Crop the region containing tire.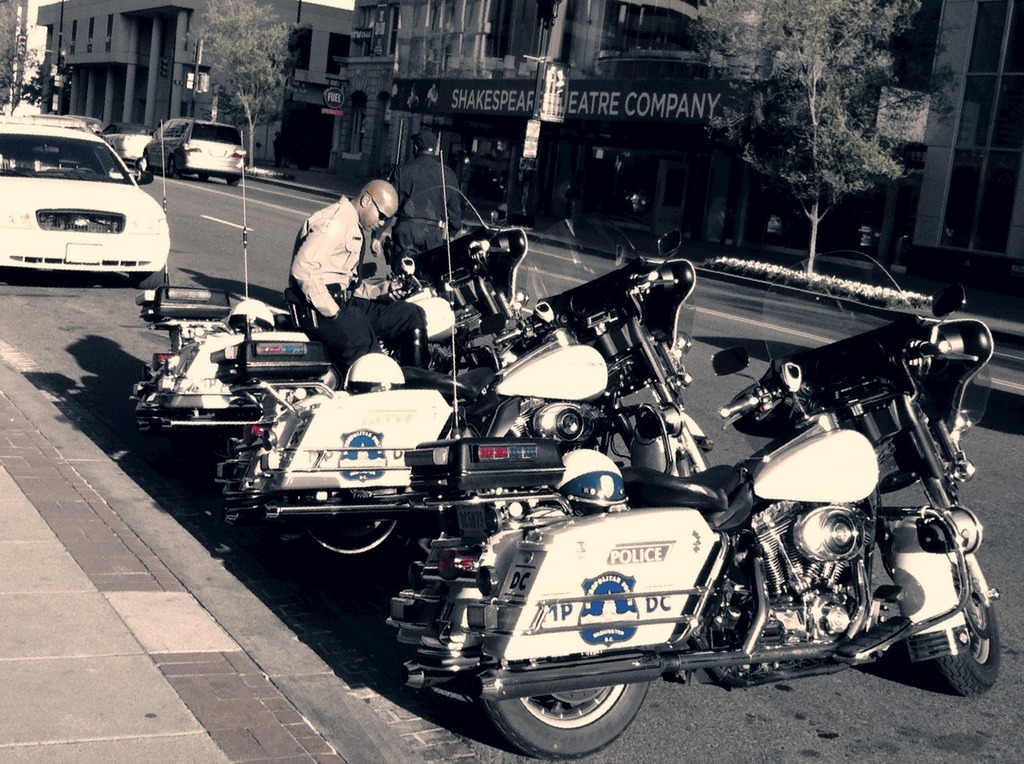
Crop region: [x1=227, y1=177, x2=242, y2=188].
